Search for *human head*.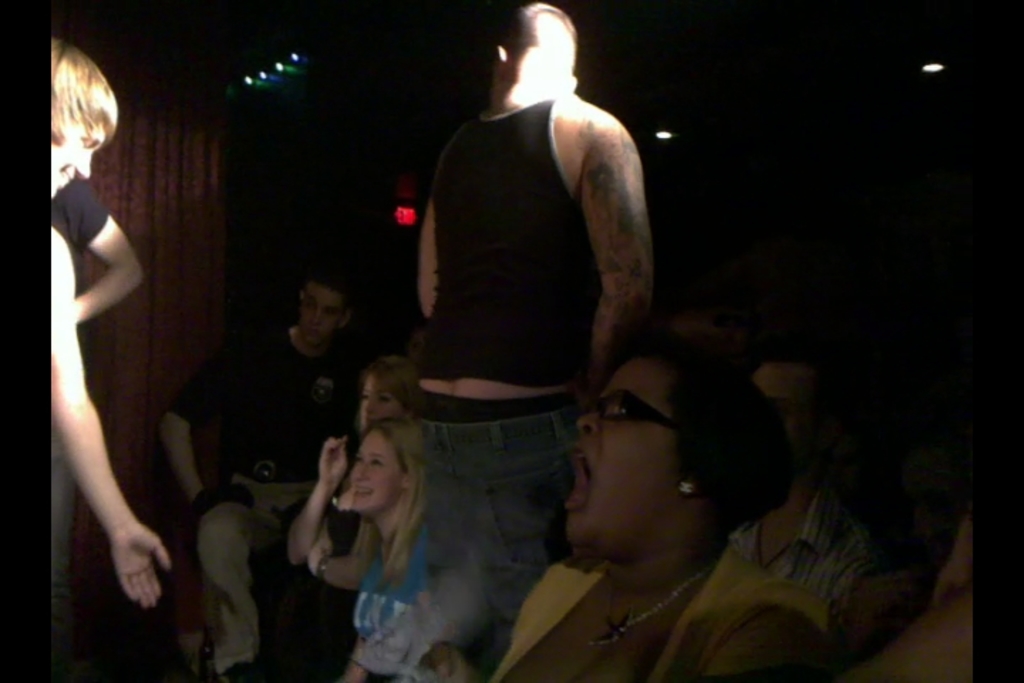
Found at (407,322,428,364).
